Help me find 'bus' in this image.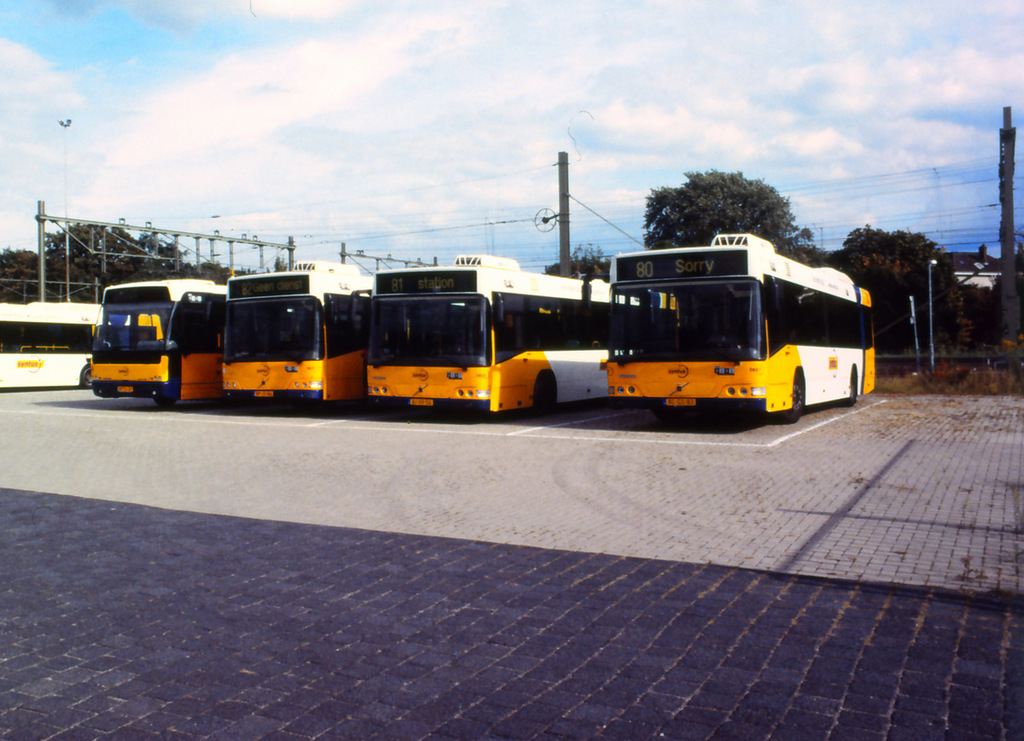
Found it: 90 281 228 411.
